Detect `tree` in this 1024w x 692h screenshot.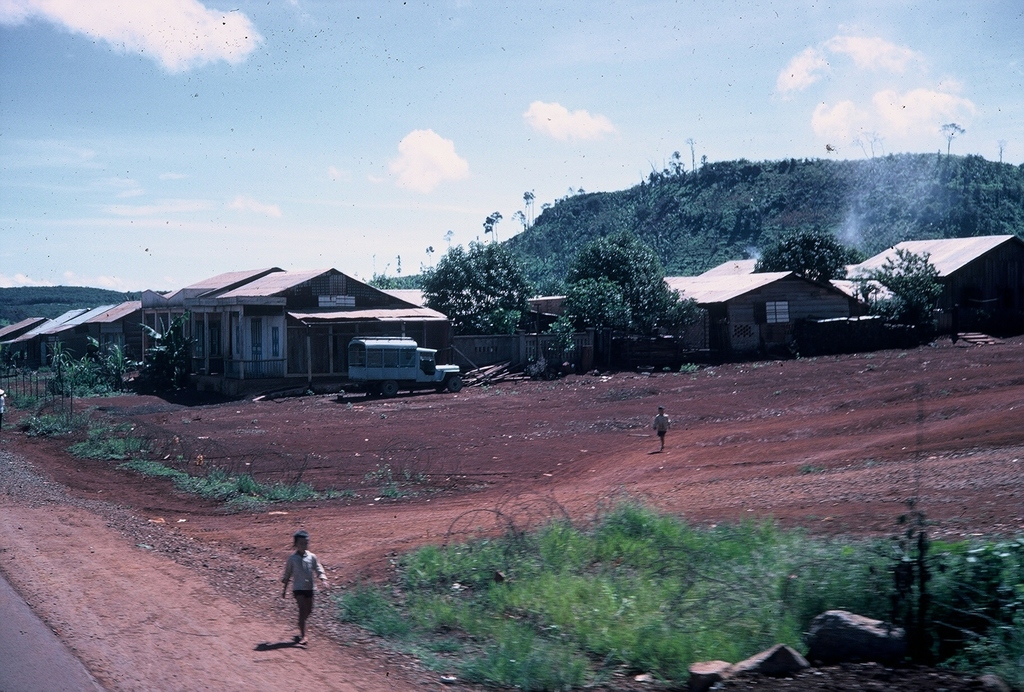
Detection: <box>566,231,703,336</box>.
